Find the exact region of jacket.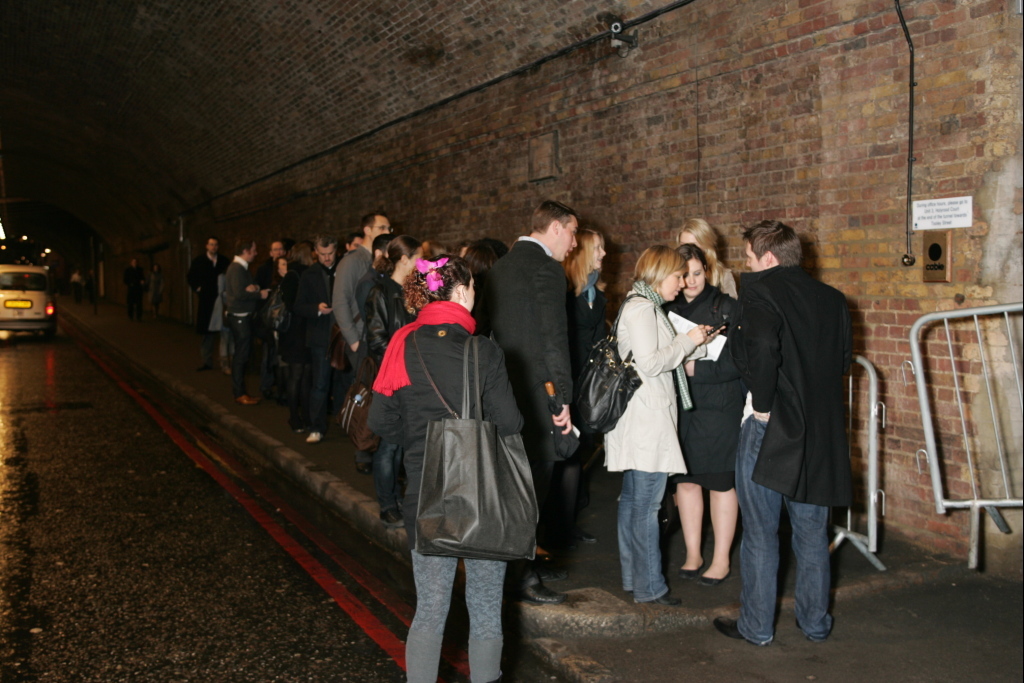
Exact region: {"left": 742, "top": 264, "right": 868, "bottom": 510}.
